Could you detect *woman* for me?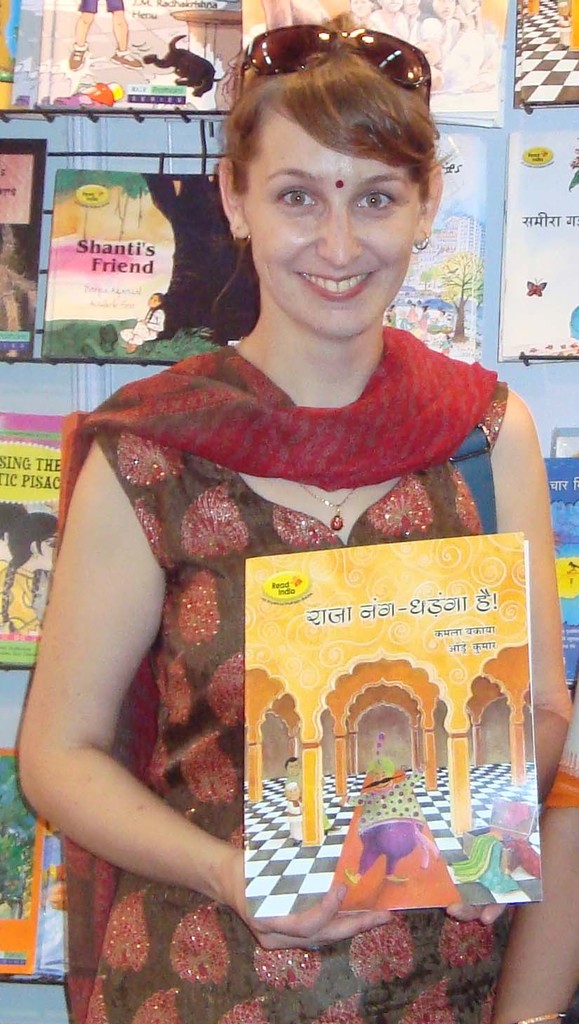
Detection result: detection(7, 3, 578, 1023).
